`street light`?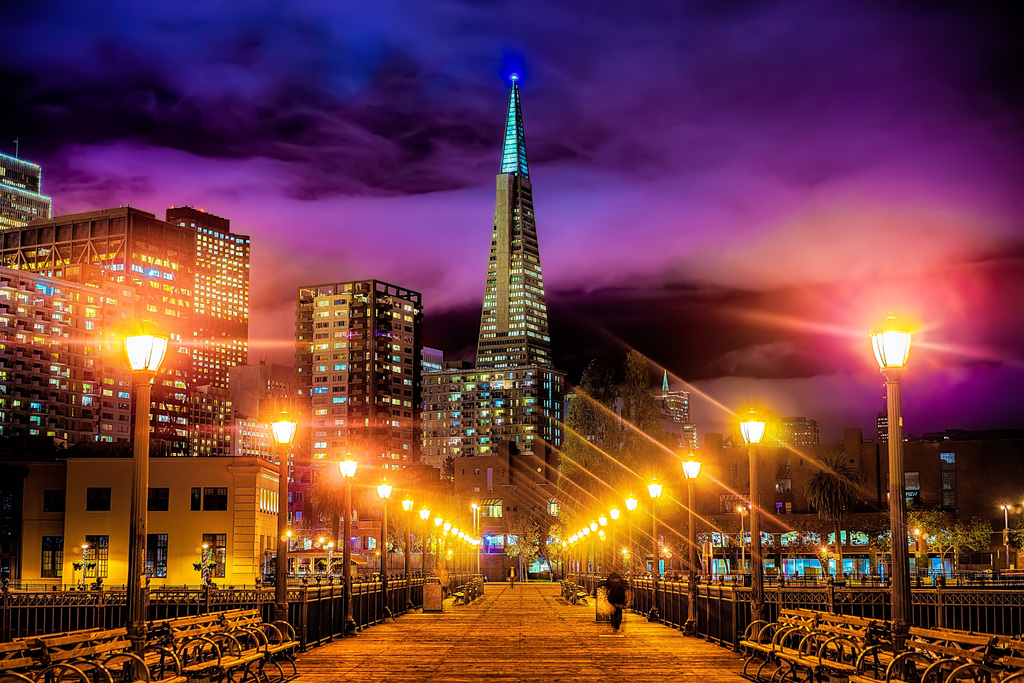
376,467,395,621
